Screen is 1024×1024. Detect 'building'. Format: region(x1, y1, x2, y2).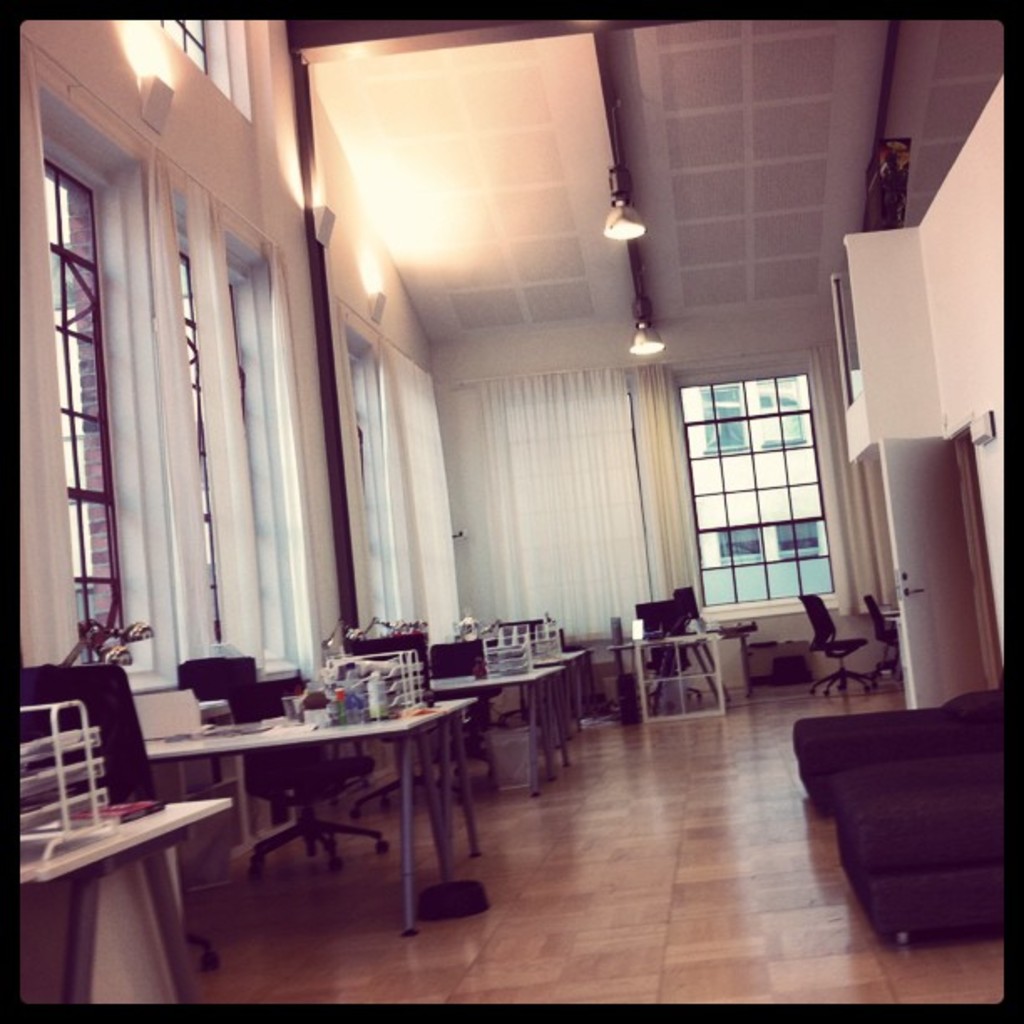
region(18, 17, 1002, 1004).
